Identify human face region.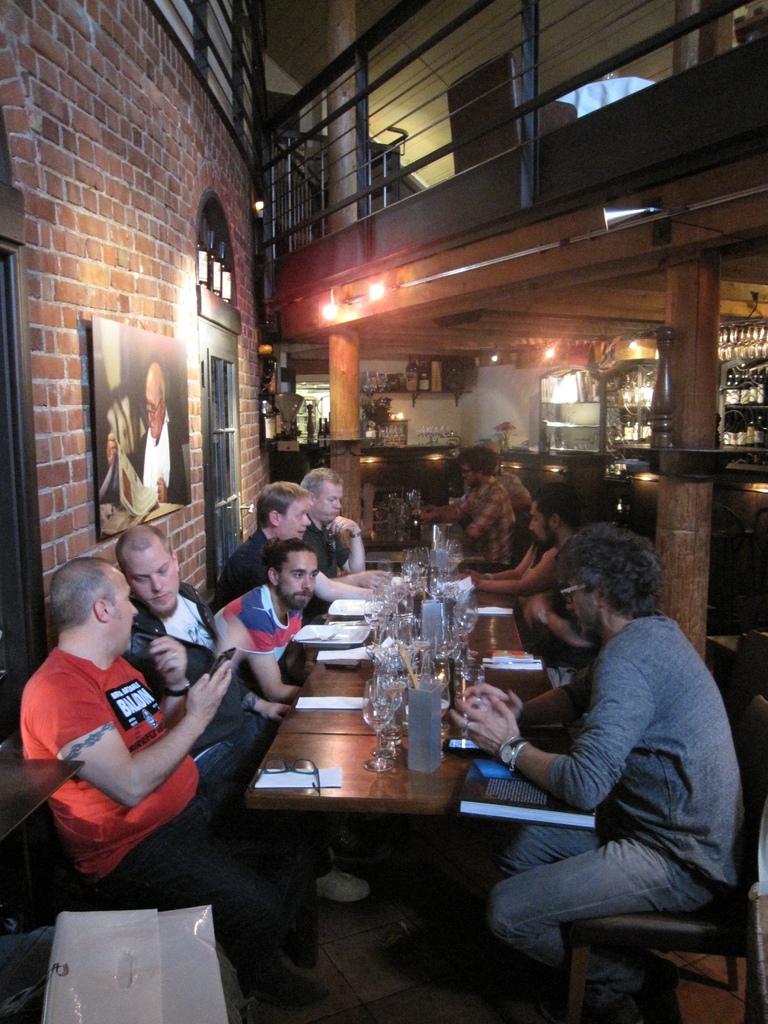
Region: {"x1": 529, "y1": 501, "x2": 552, "y2": 548}.
